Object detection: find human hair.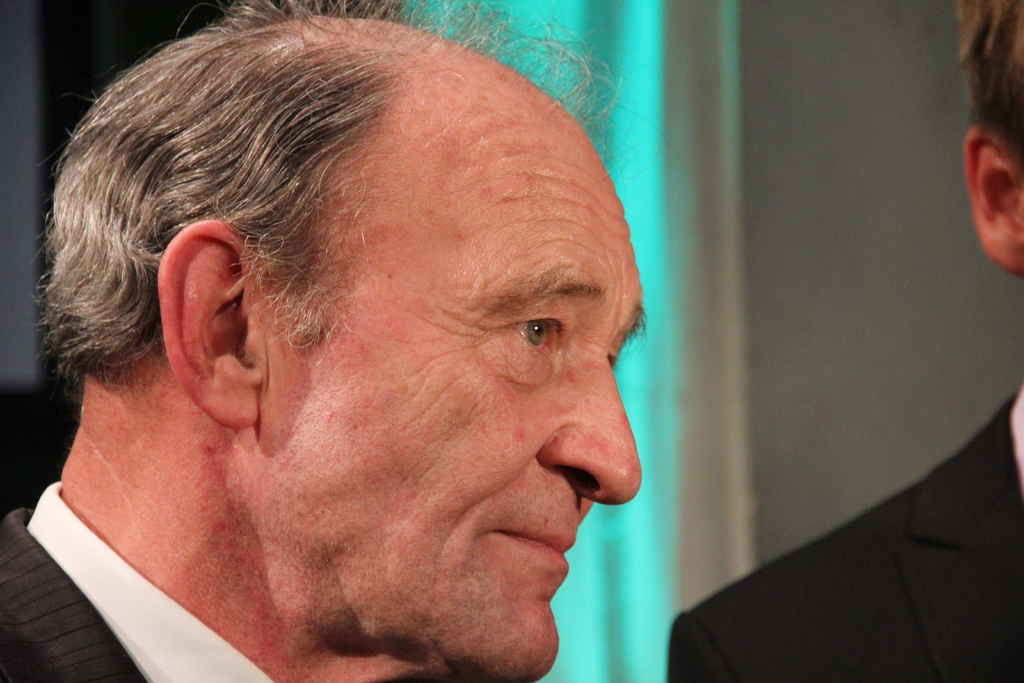
x1=58, y1=30, x2=568, y2=494.
